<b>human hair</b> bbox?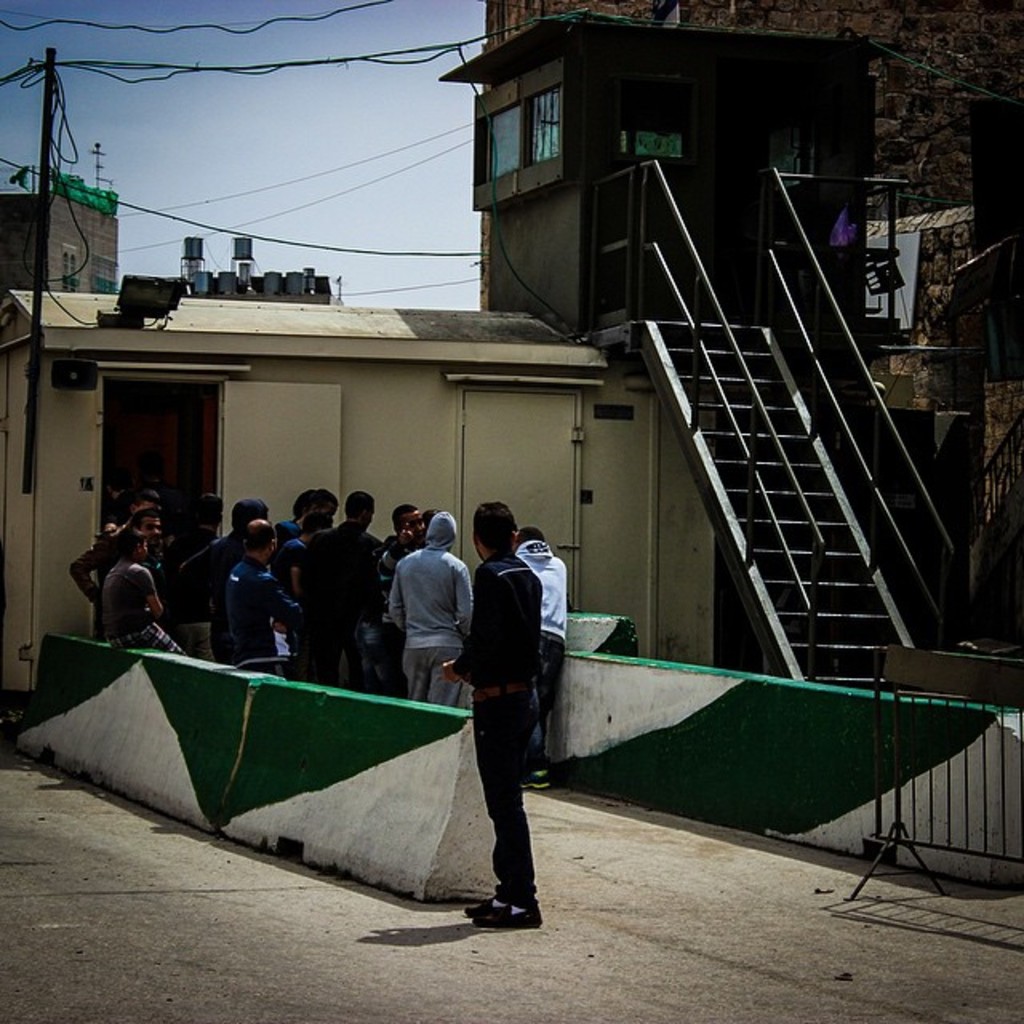
BBox(130, 509, 160, 534)
